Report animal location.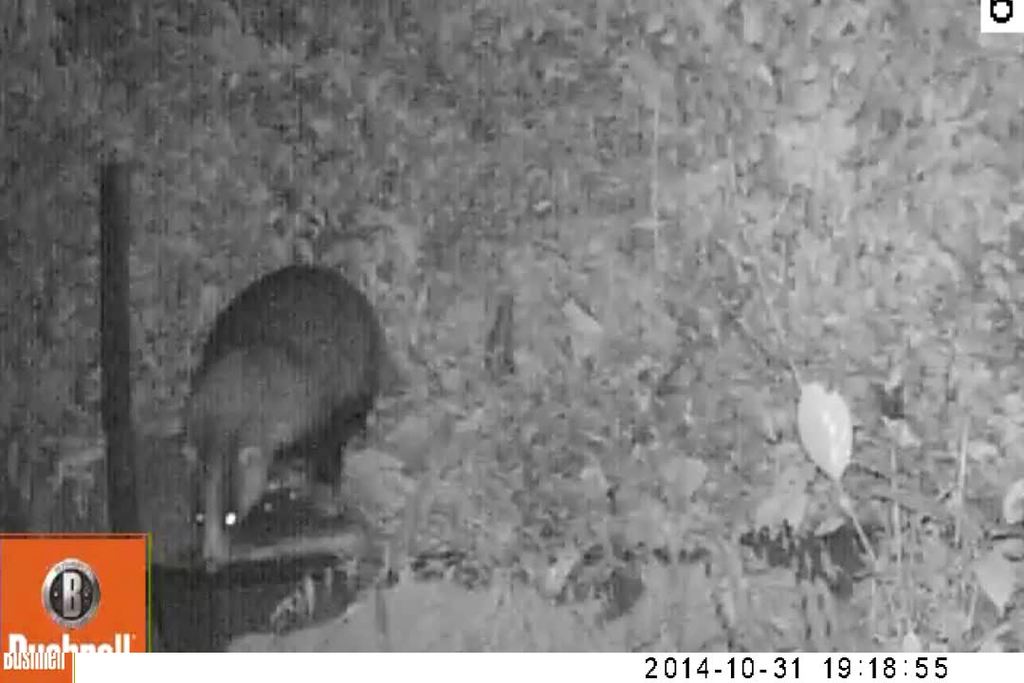
Report: box(175, 263, 392, 578).
